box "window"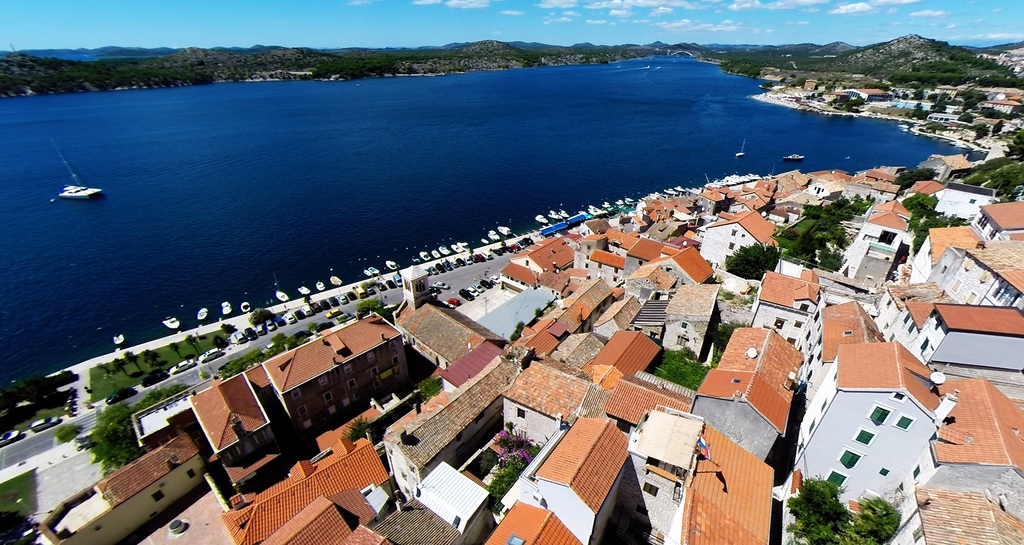
[675, 335, 686, 345]
